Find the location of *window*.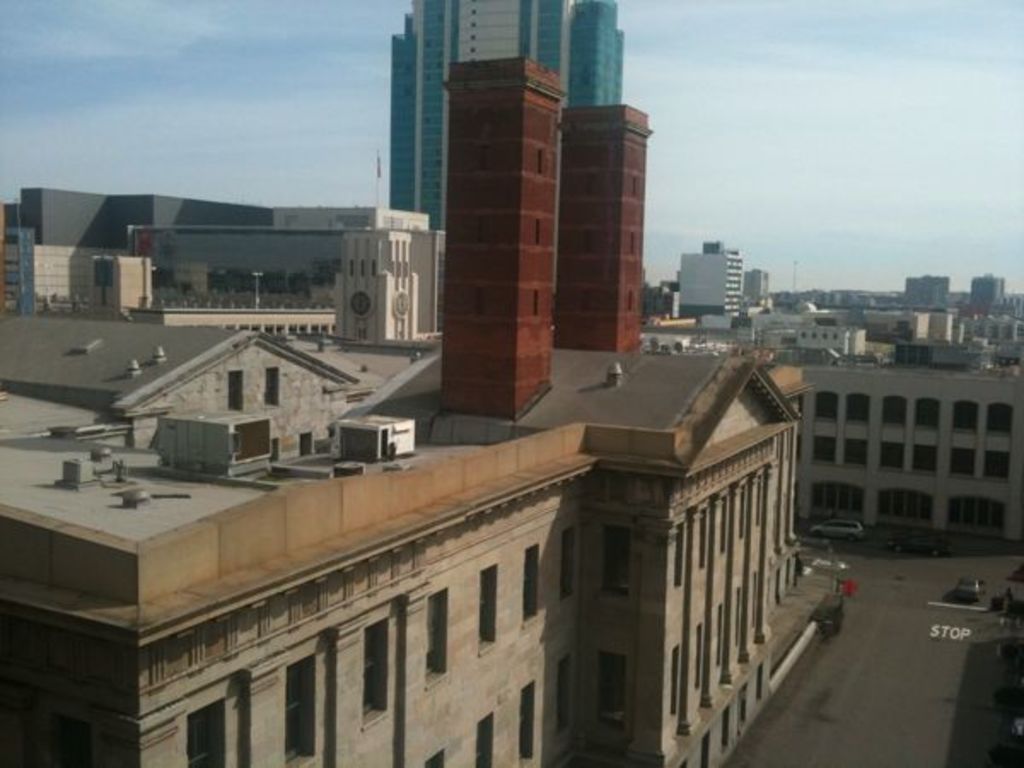
Location: (x1=473, y1=715, x2=495, y2=766).
